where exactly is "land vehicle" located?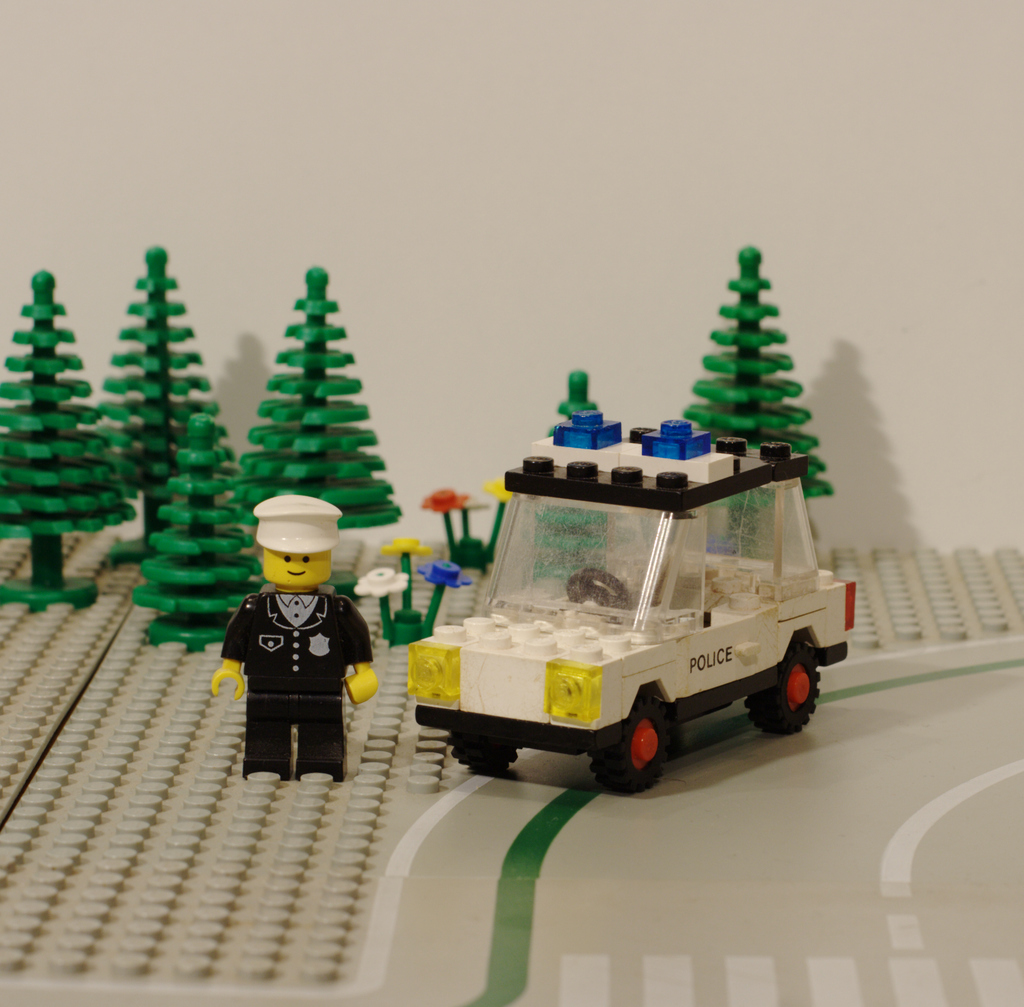
Its bounding box is [369, 417, 878, 792].
